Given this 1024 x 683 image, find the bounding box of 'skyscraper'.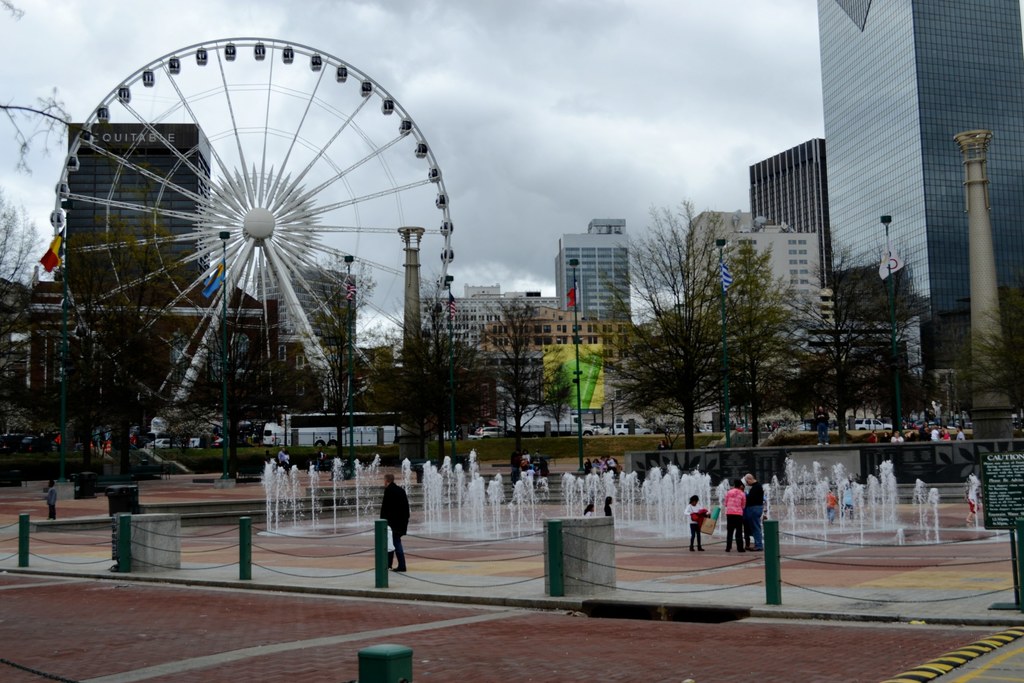
locate(753, 142, 824, 283).
